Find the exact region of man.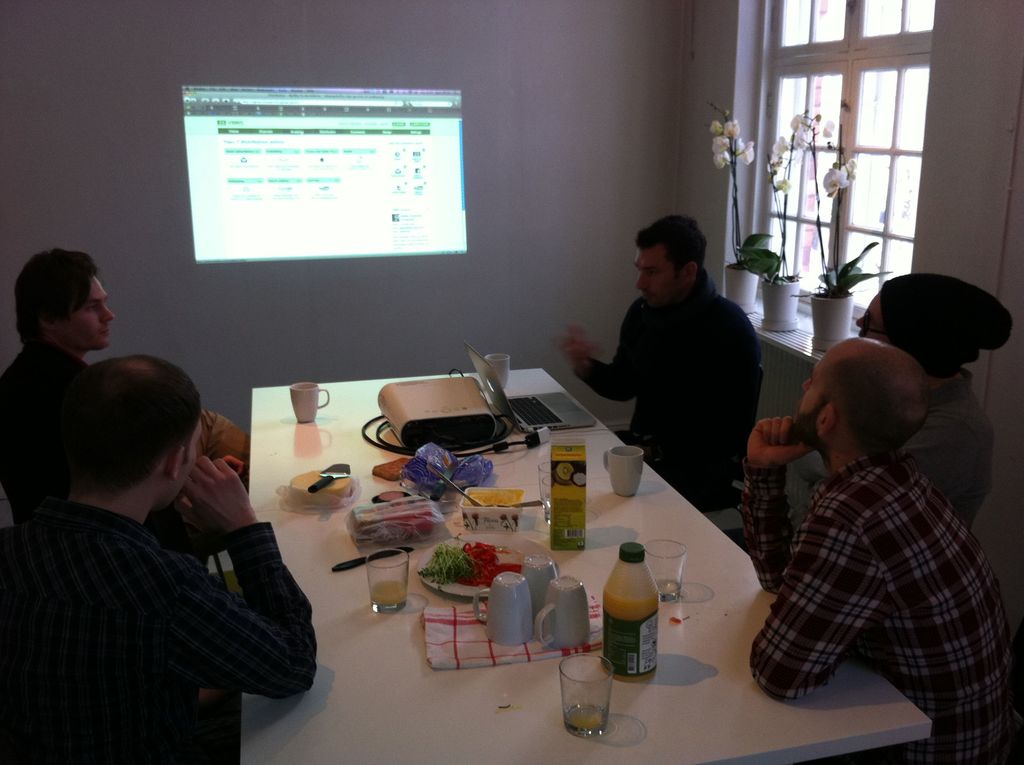
Exact region: 785 274 1020 529.
